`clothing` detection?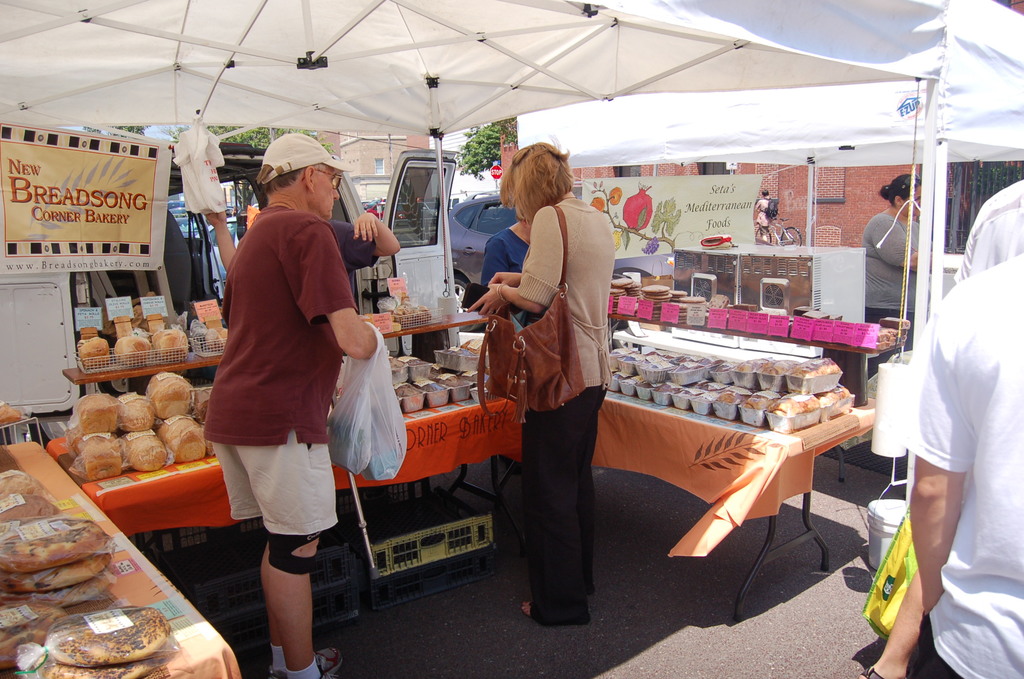
bbox=[481, 229, 543, 326]
